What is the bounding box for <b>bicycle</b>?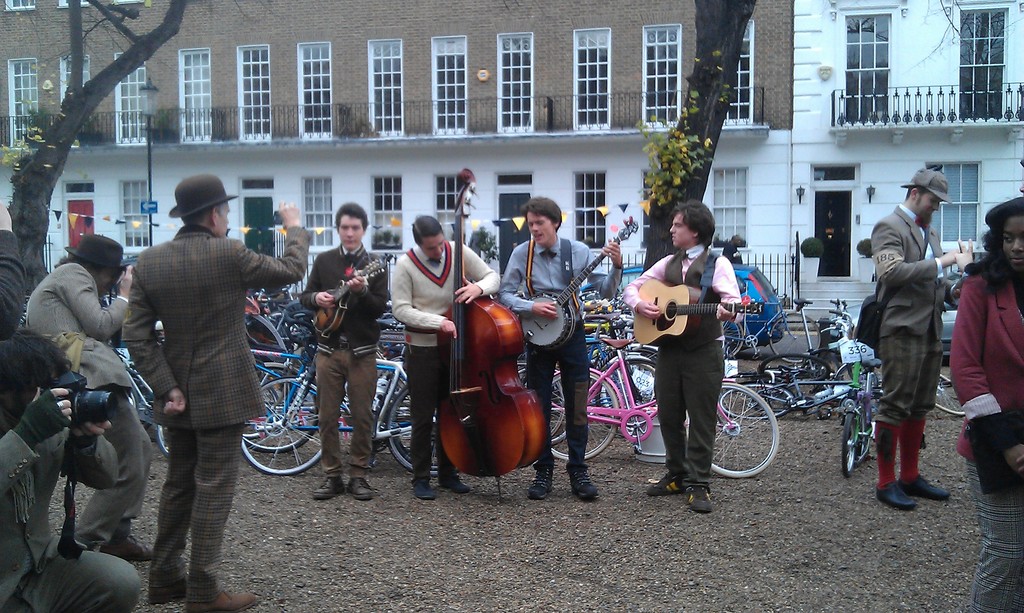
Rect(541, 339, 776, 479).
